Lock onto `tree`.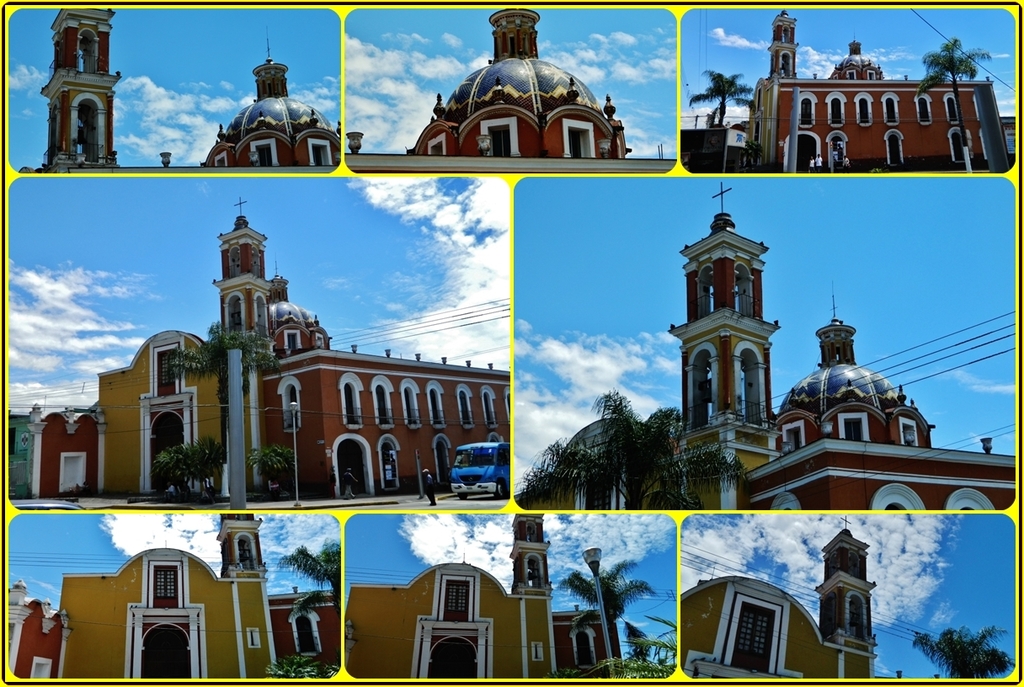
Locked: [909,618,1023,685].
